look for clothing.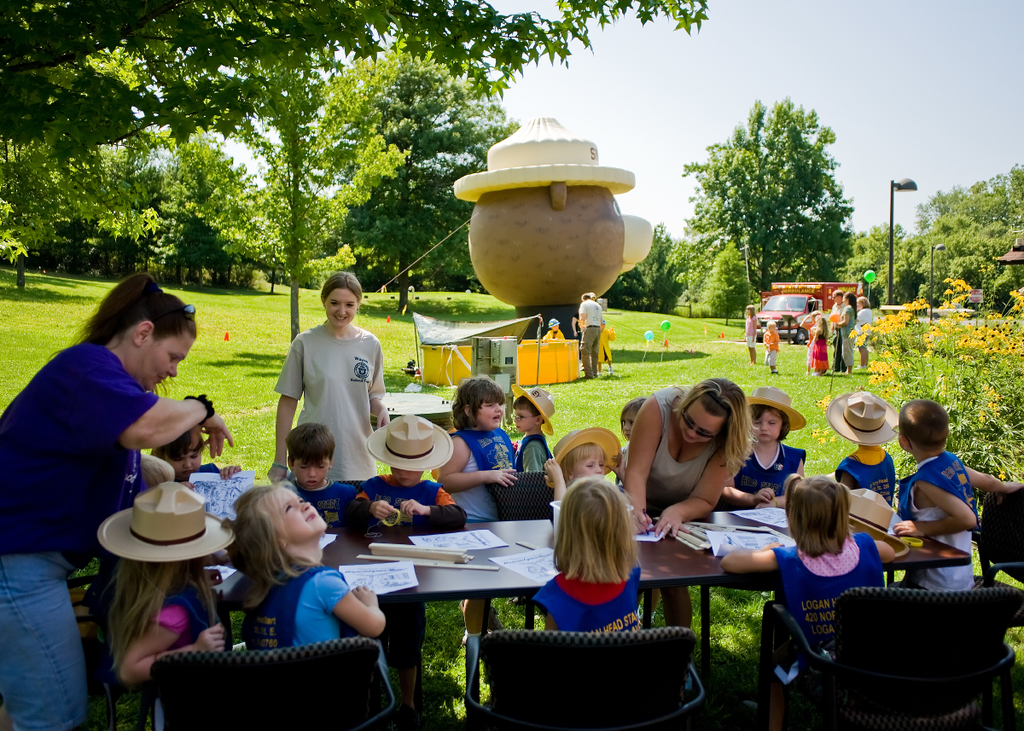
Found: {"x1": 834, "y1": 323, "x2": 843, "y2": 369}.
